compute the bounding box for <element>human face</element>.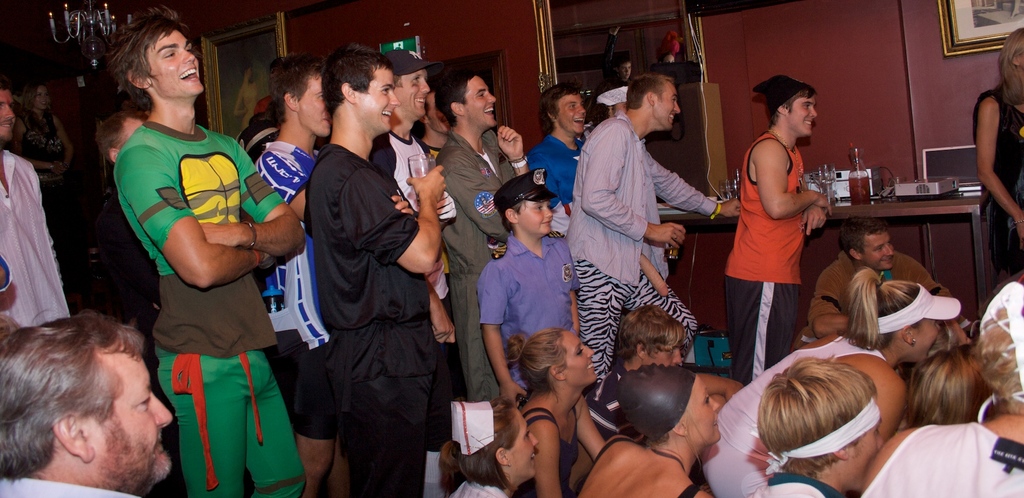
pyautogui.locateOnScreen(33, 84, 47, 108).
